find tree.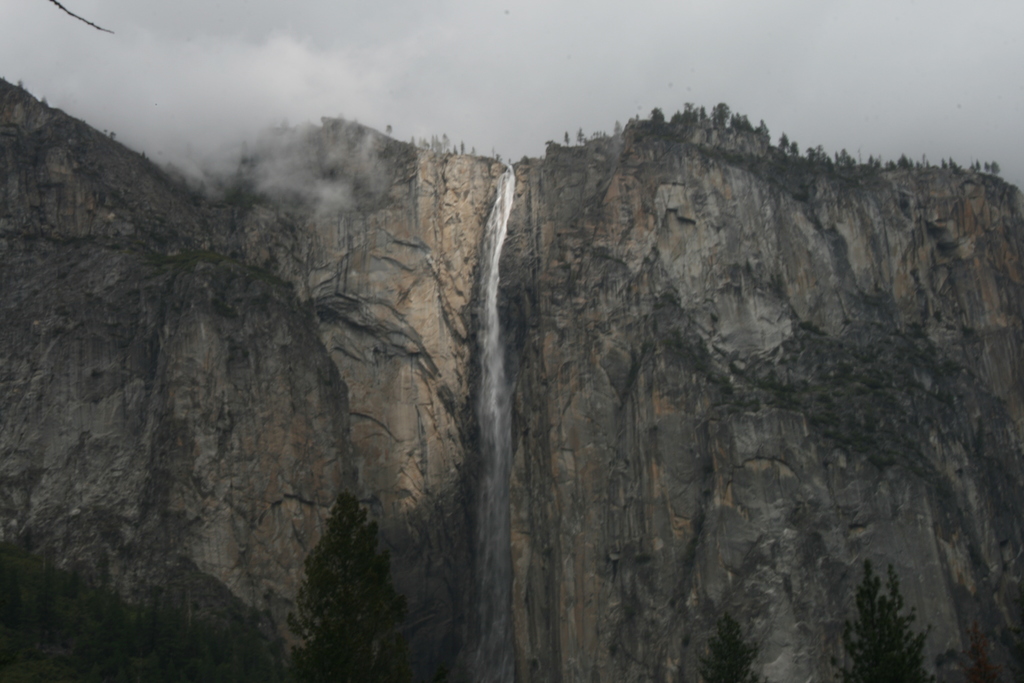
locate(939, 624, 1023, 682).
